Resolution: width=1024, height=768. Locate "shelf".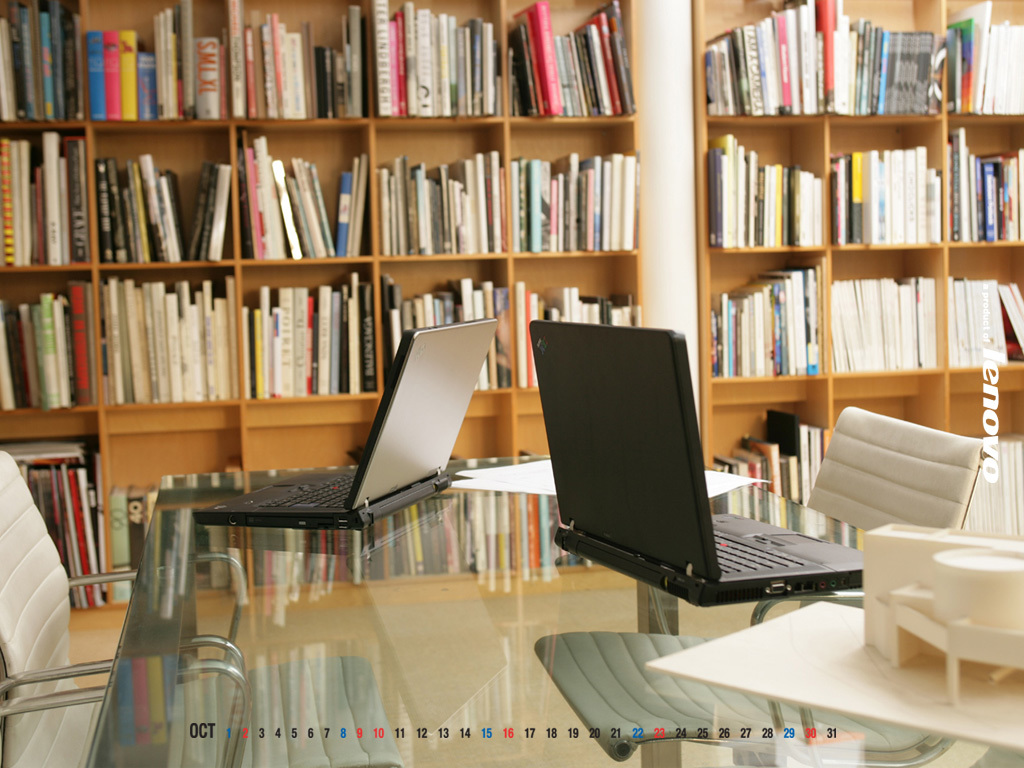
BBox(231, 0, 374, 114).
